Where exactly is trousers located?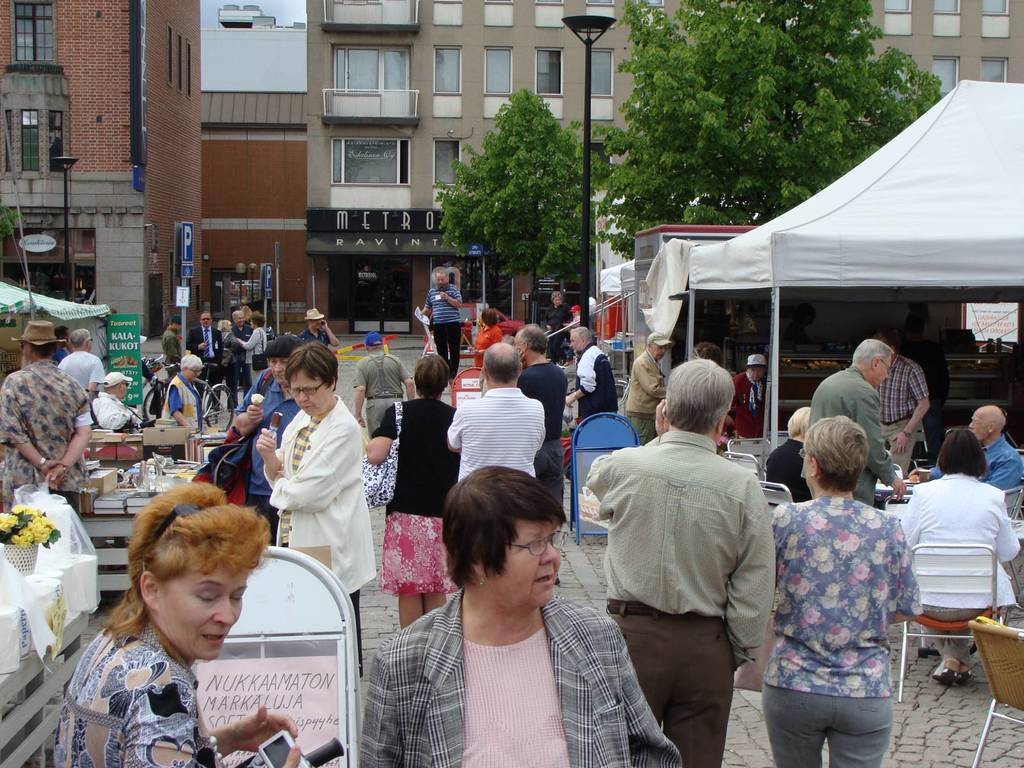
Its bounding box is 625, 417, 656, 447.
